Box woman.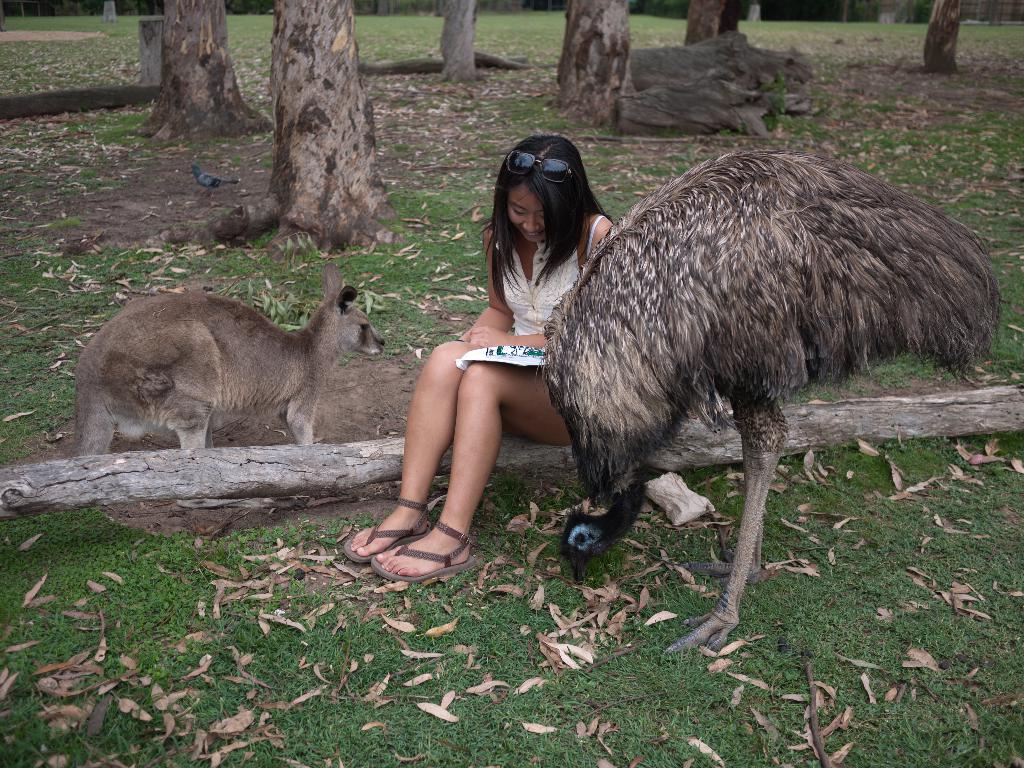
x1=380, y1=146, x2=611, y2=573.
